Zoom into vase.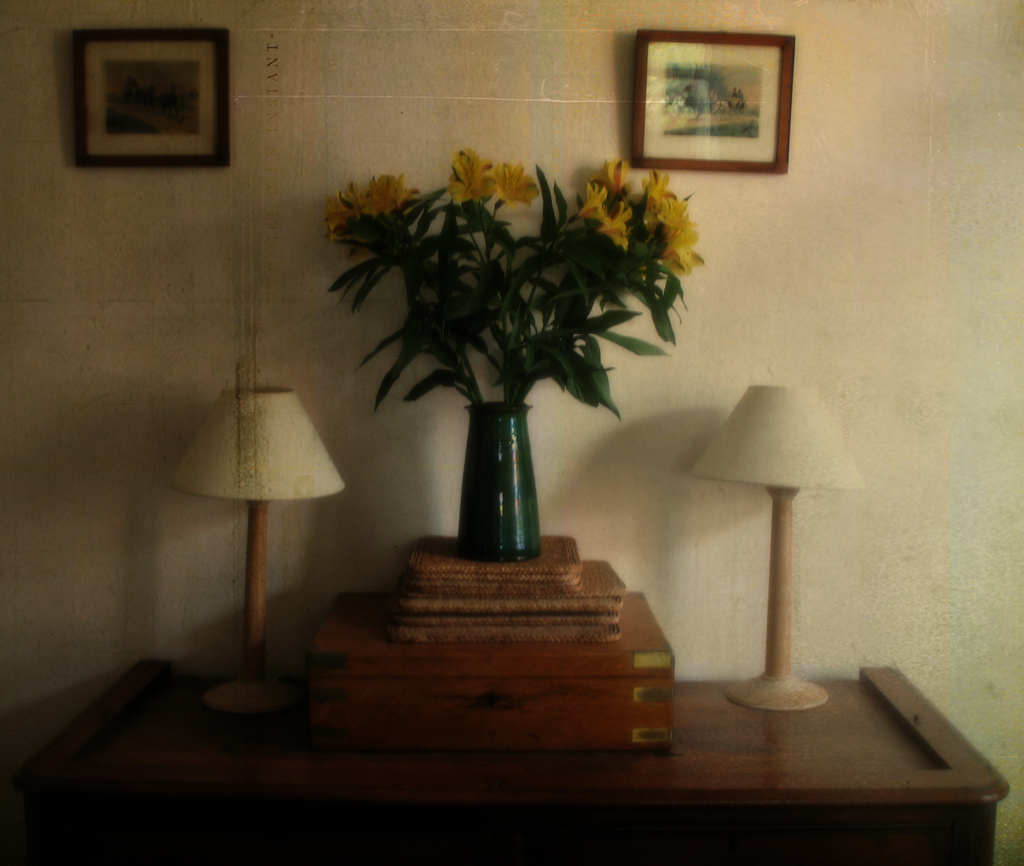
Zoom target: [x1=457, y1=397, x2=548, y2=564].
